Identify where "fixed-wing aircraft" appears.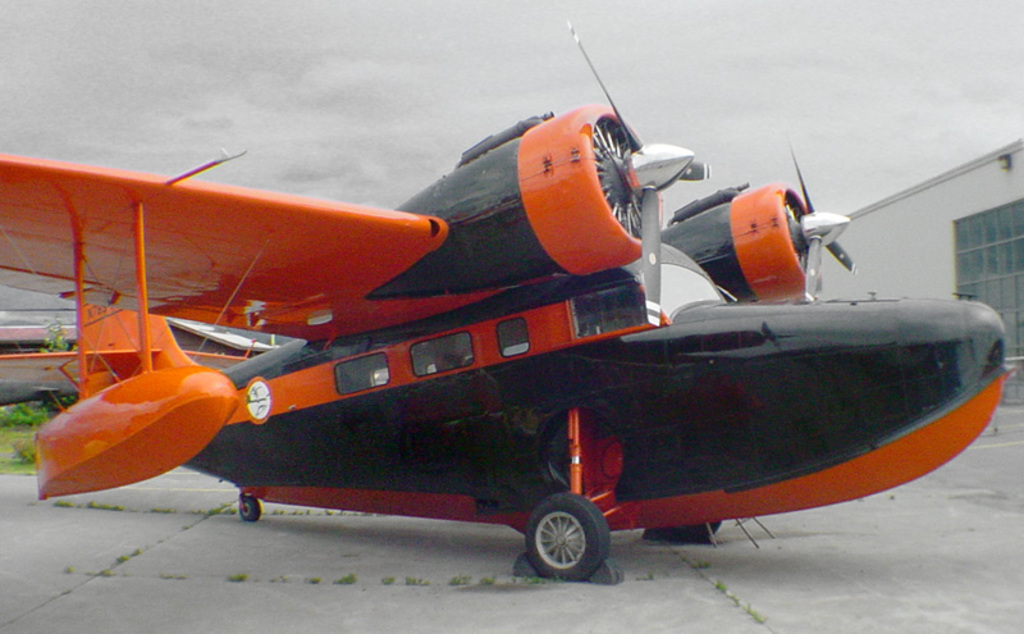
Appears at 0/19/1023/584.
